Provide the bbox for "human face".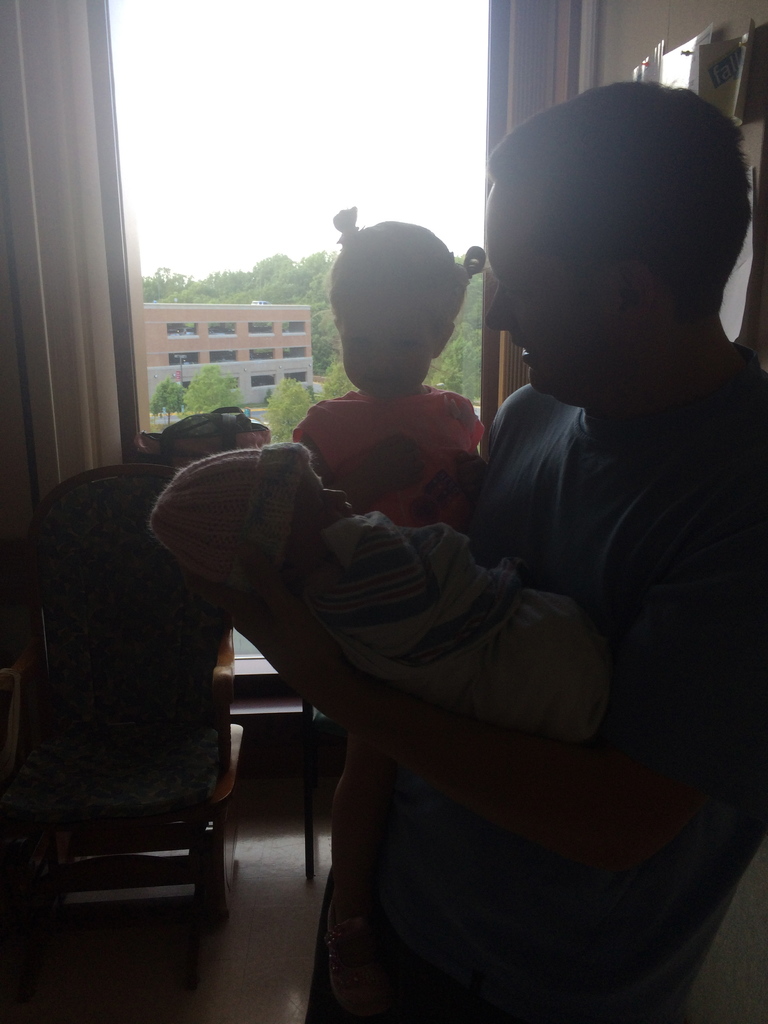
(340,277,436,406).
